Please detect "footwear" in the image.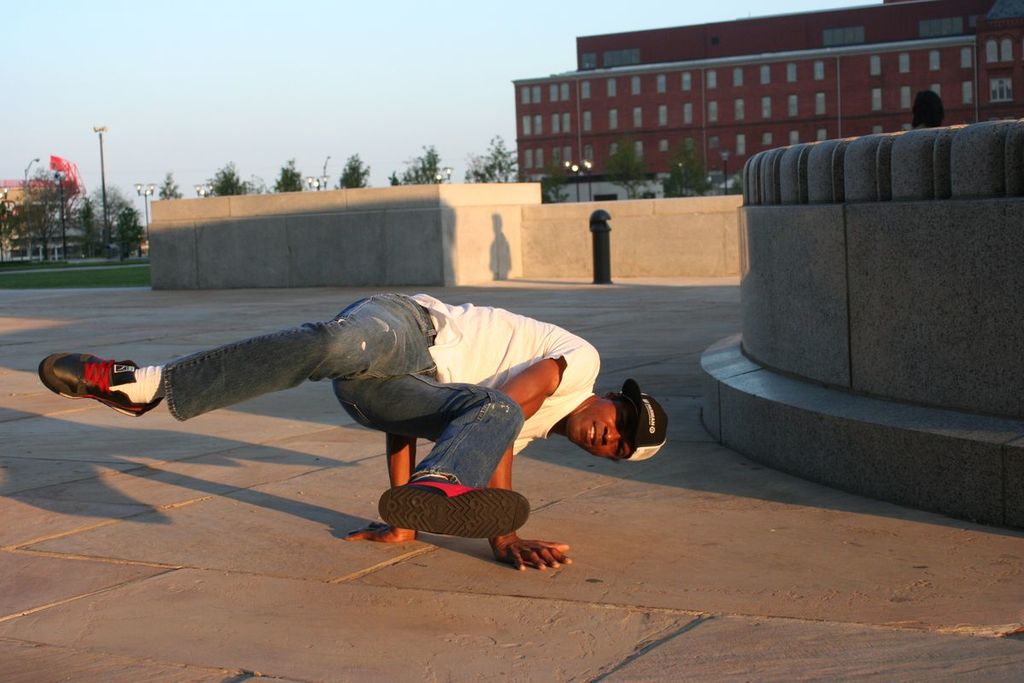
locate(39, 351, 139, 415).
